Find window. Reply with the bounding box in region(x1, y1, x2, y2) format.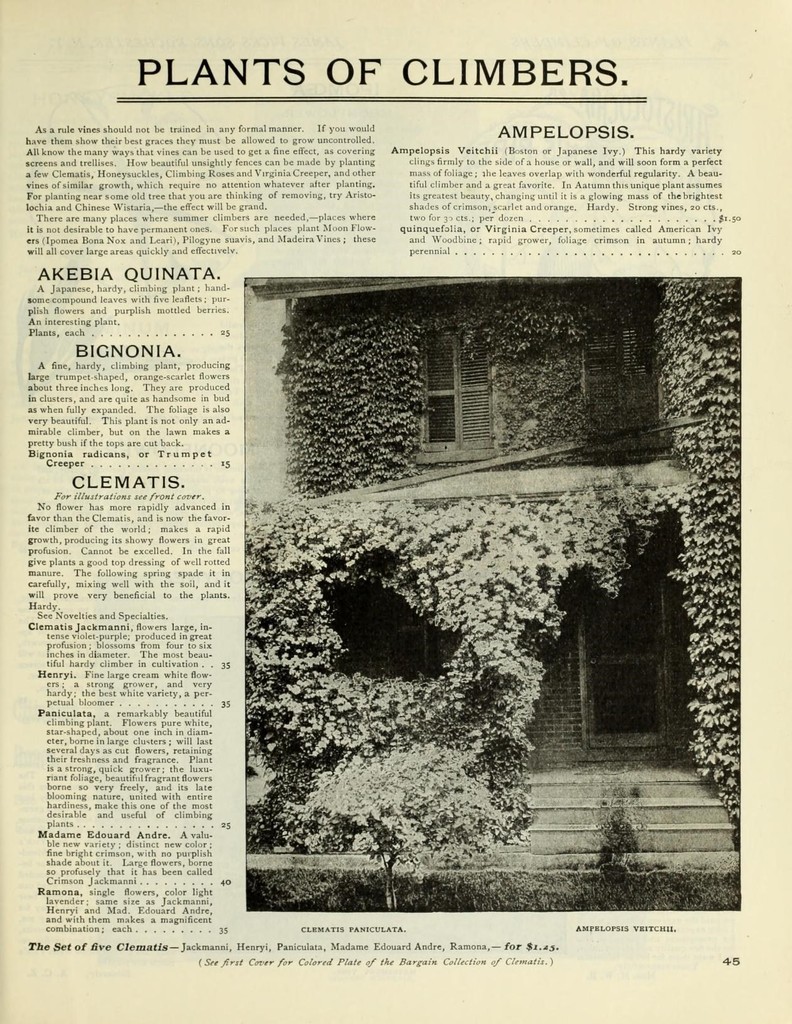
region(579, 293, 665, 438).
